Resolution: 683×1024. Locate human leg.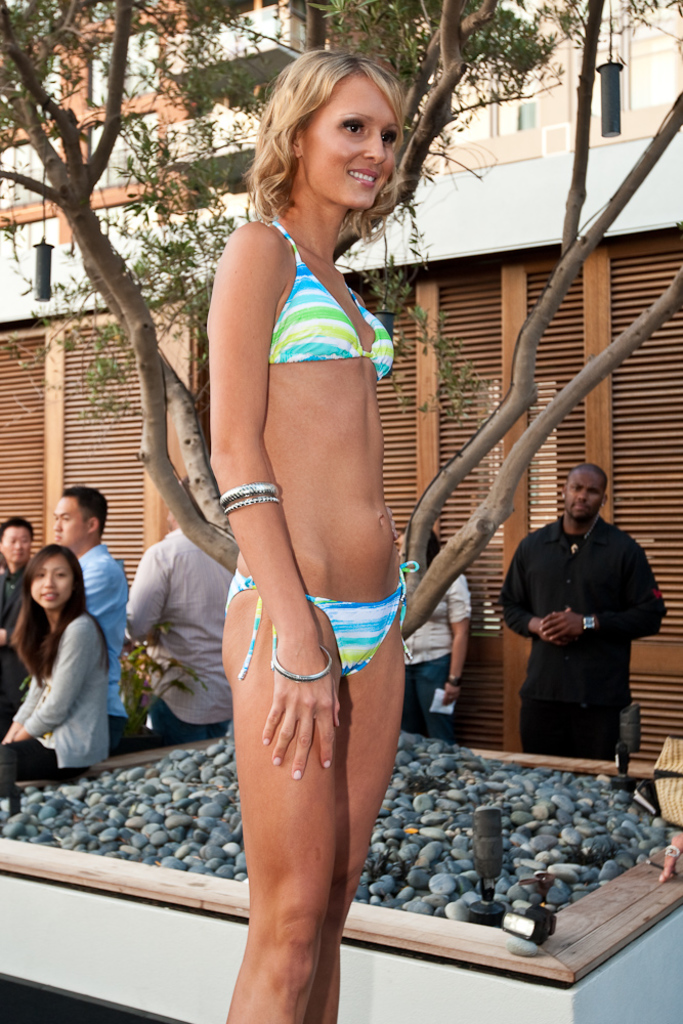
<bbox>410, 639, 462, 743</bbox>.
